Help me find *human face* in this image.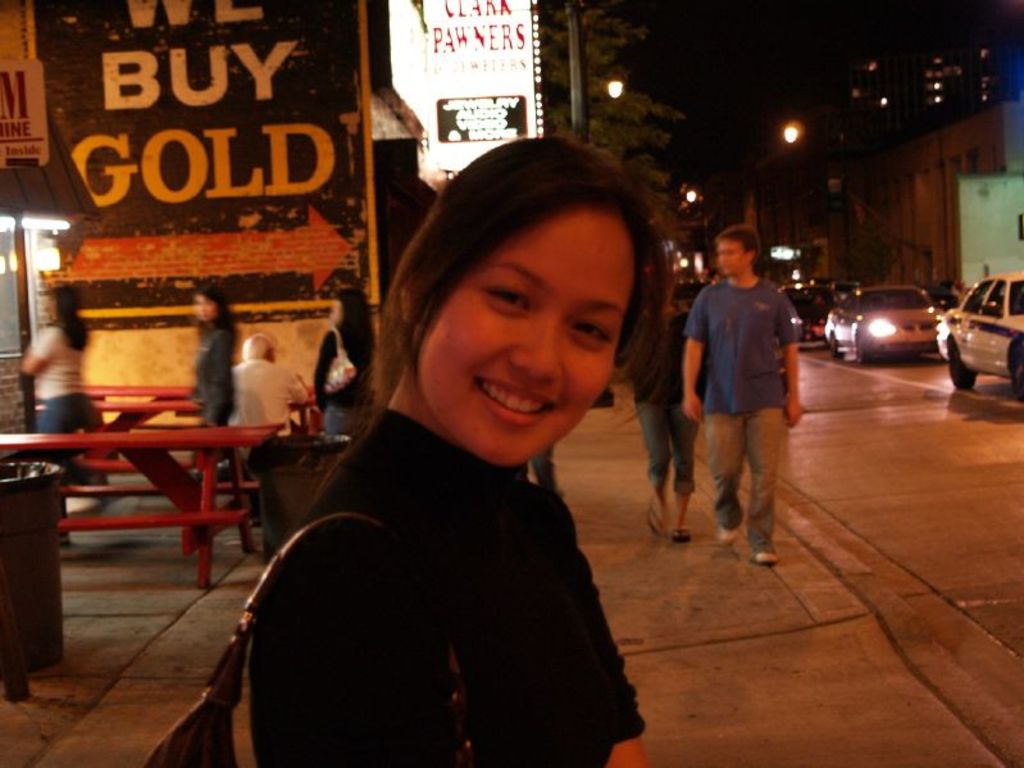
Found it: [404, 204, 638, 454].
